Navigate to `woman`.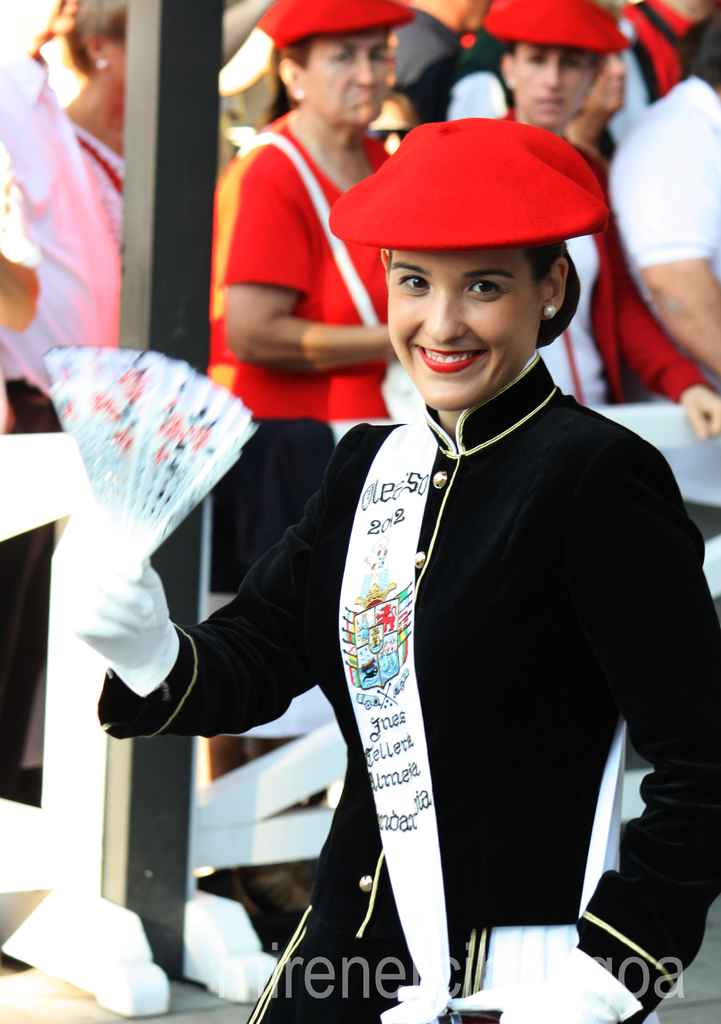
Navigation target: <region>561, 0, 625, 166</region>.
